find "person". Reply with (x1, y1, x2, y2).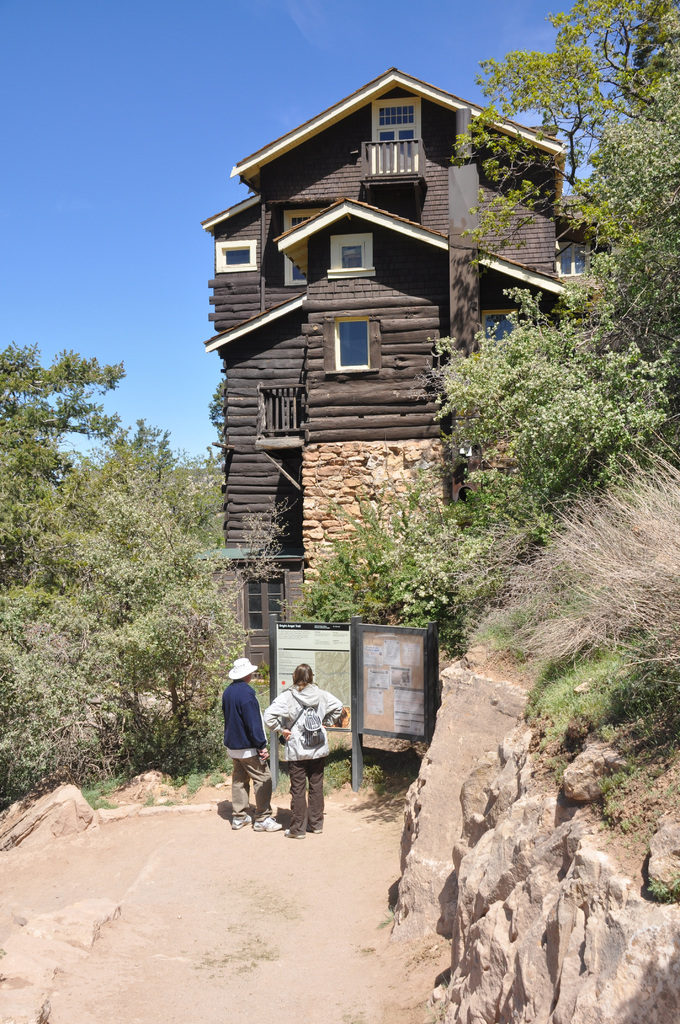
(222, 662, 283, 830).
